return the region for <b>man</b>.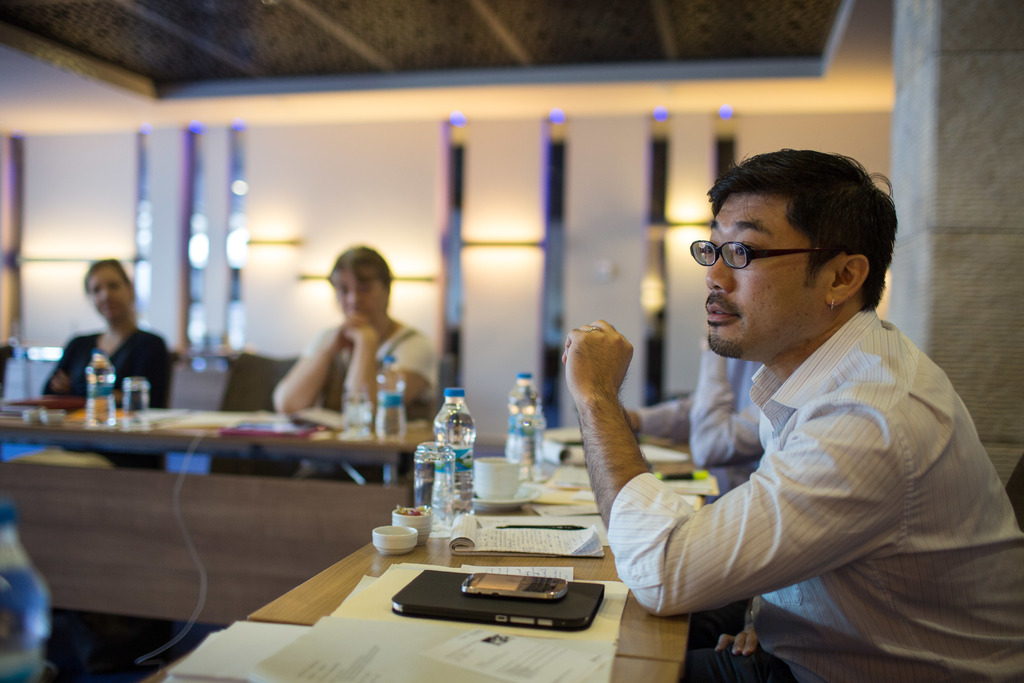
{"left": 545, "top": 144, "right": 1023, "bottom": 682}.
